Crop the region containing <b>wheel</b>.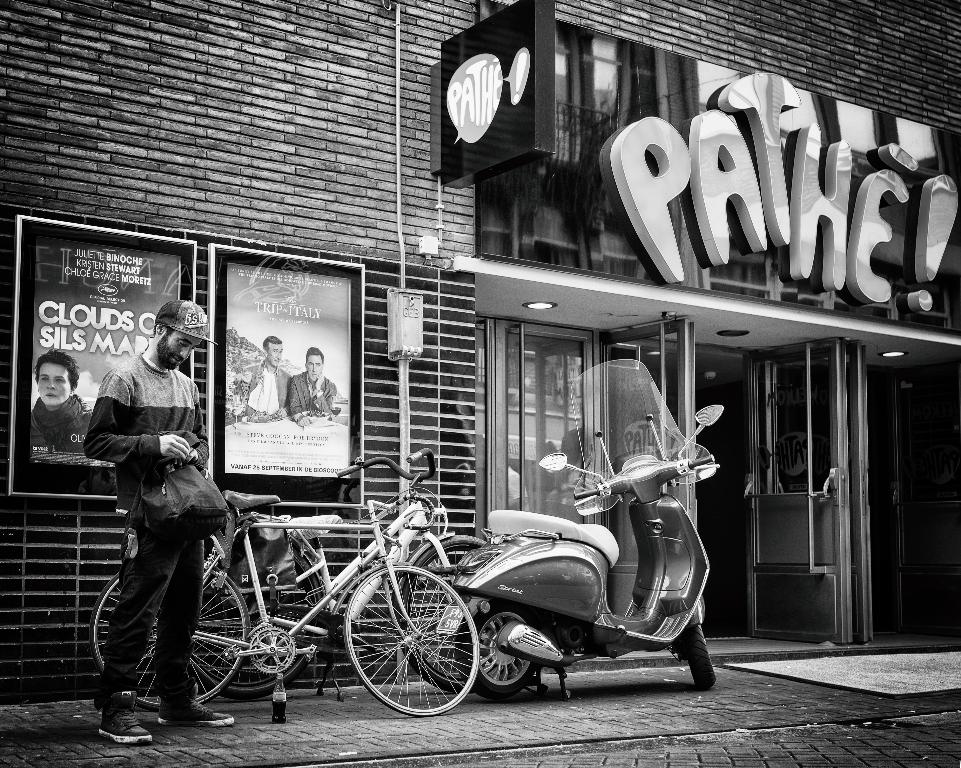
Crop region: box(464, 606, 543, 693).
